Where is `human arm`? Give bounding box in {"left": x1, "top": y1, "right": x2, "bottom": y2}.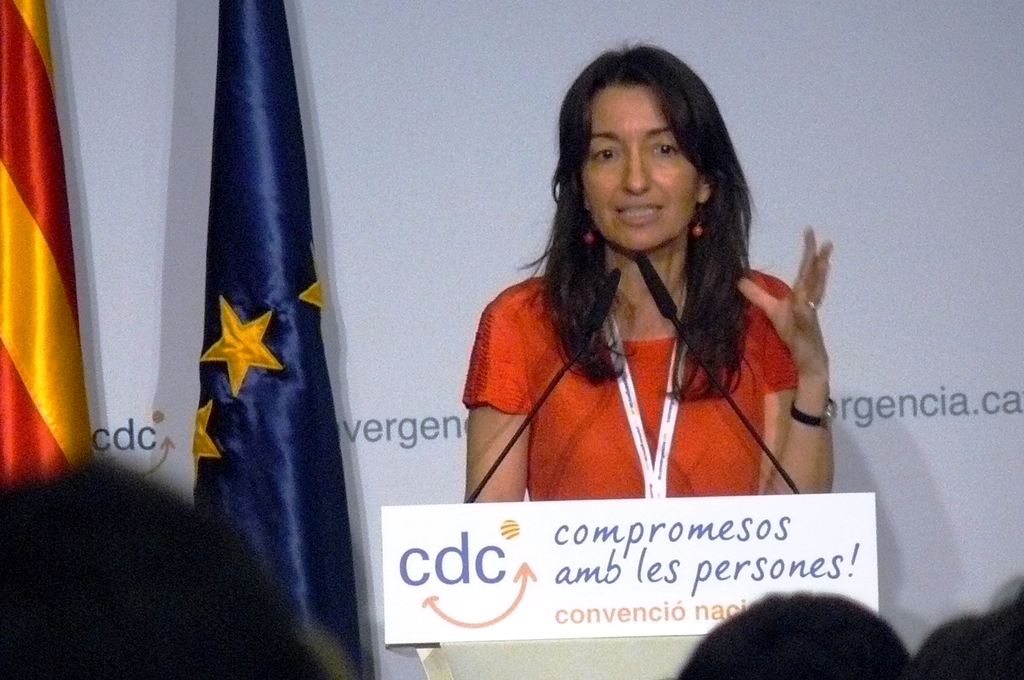
{"left": 762, "top": 218, "right": 843, "bottom": 494}.
